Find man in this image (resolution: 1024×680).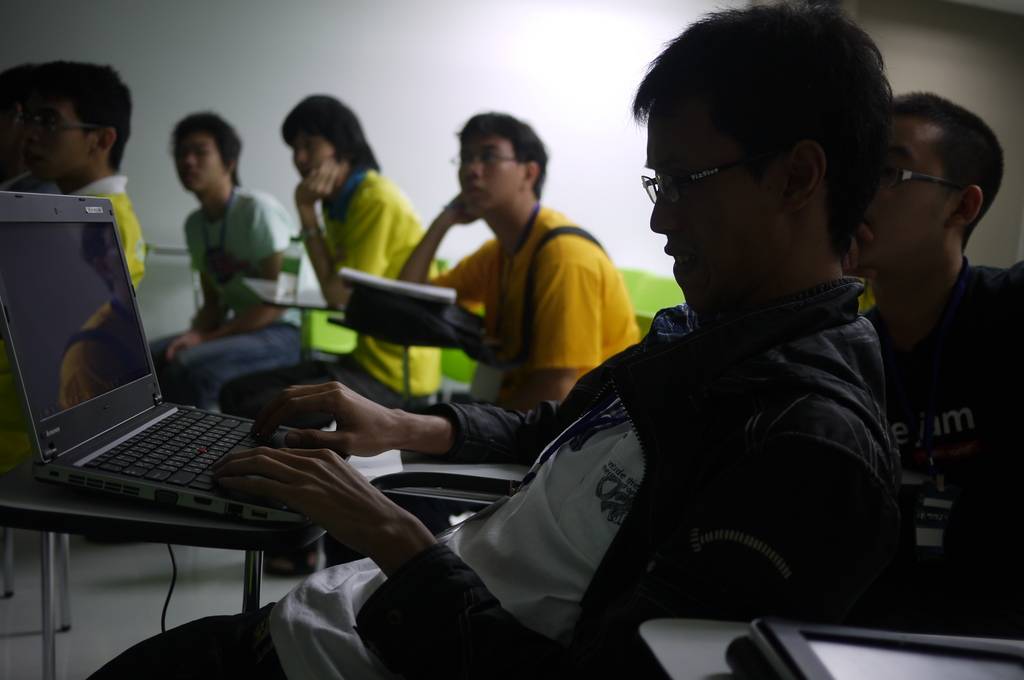
BBox(845, 86, 1023, 644).
